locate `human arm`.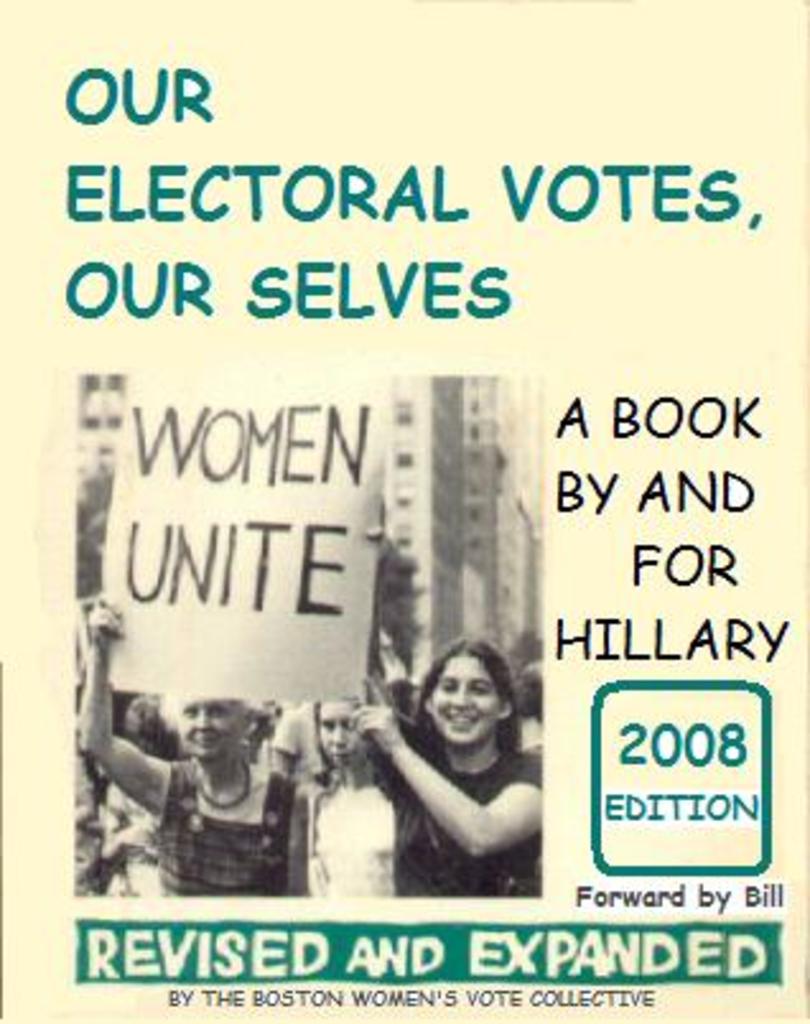
Bounding box: locate(362, 494, 392, 685).
